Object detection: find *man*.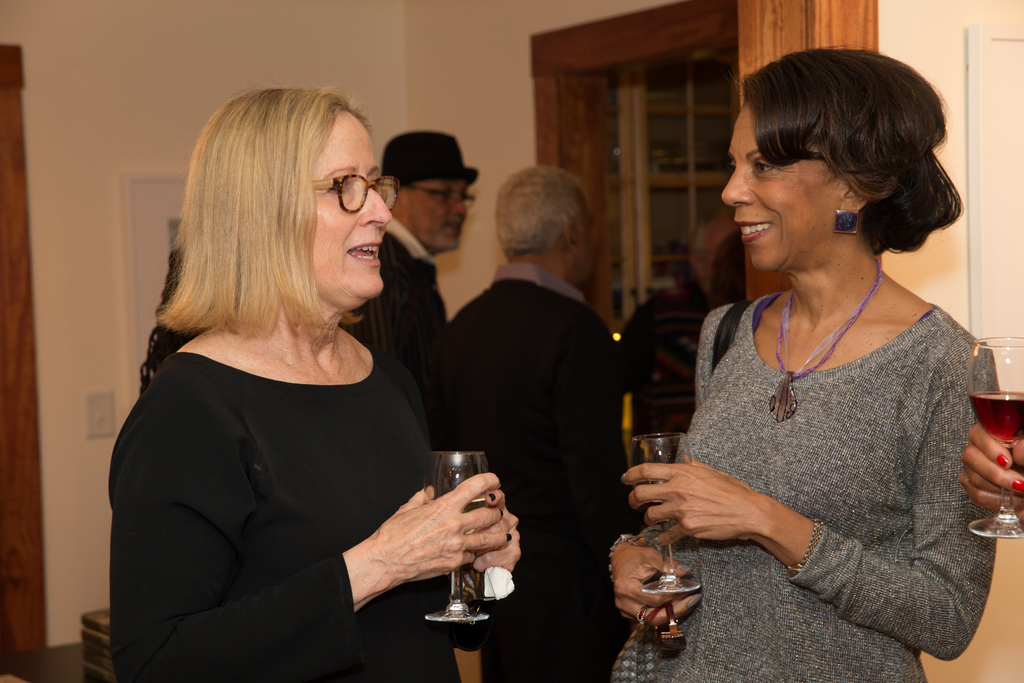
left=348, top=126, right=480, bottom=451.
